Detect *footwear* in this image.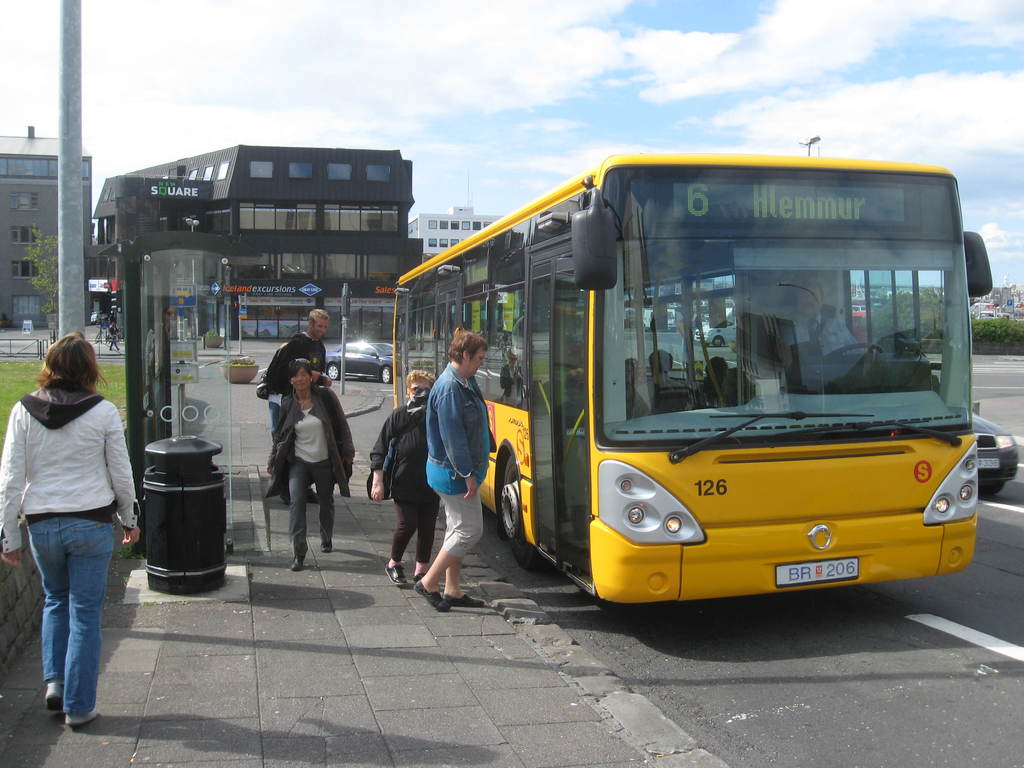
Detection: [x1=66, y1=708, x2=100, y2=733].
